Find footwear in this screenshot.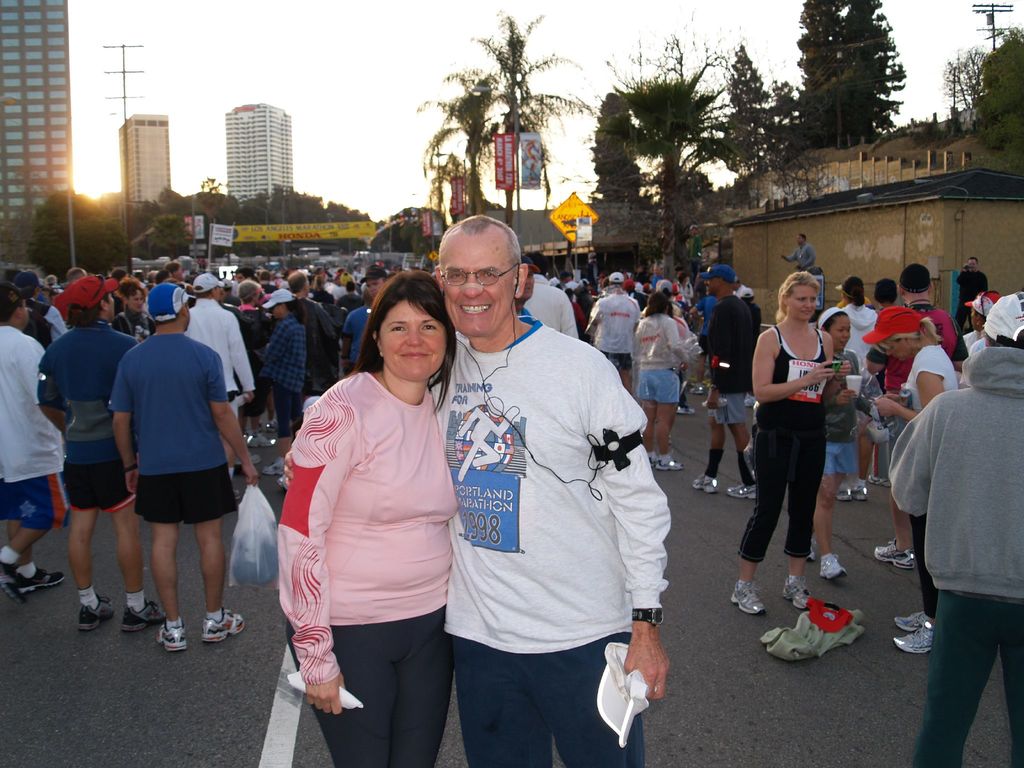
The bounding box for footwear is (262,456,280,481).
